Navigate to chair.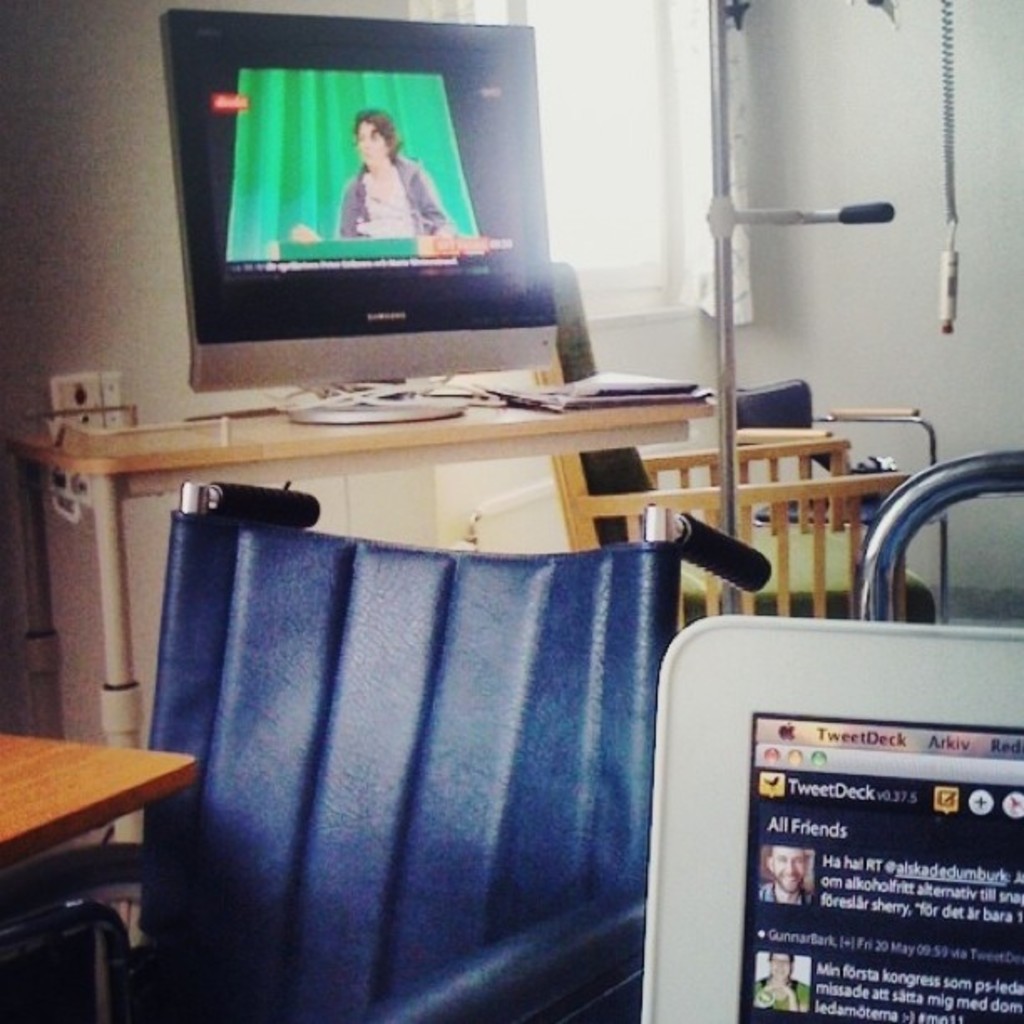
Navigation target: [x1=537, y1=256, x2=937, y2=643].
